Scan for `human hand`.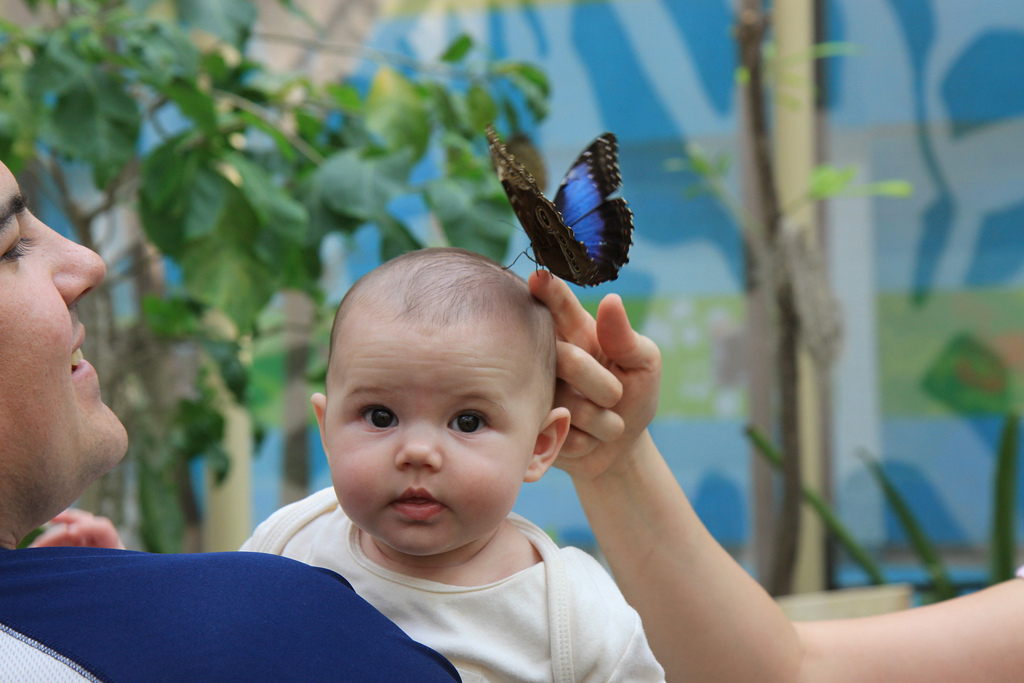
Scan result: crop(546, 285, 679, 497).
